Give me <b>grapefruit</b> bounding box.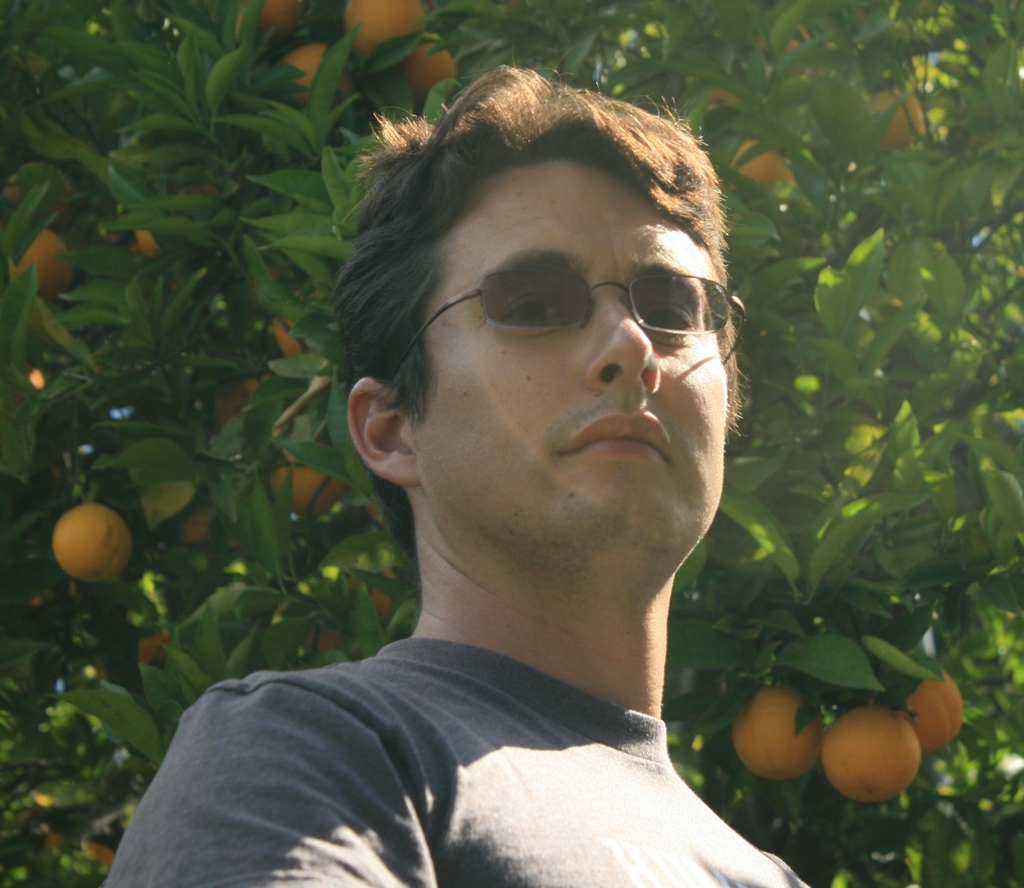
[726,149,793,188].
